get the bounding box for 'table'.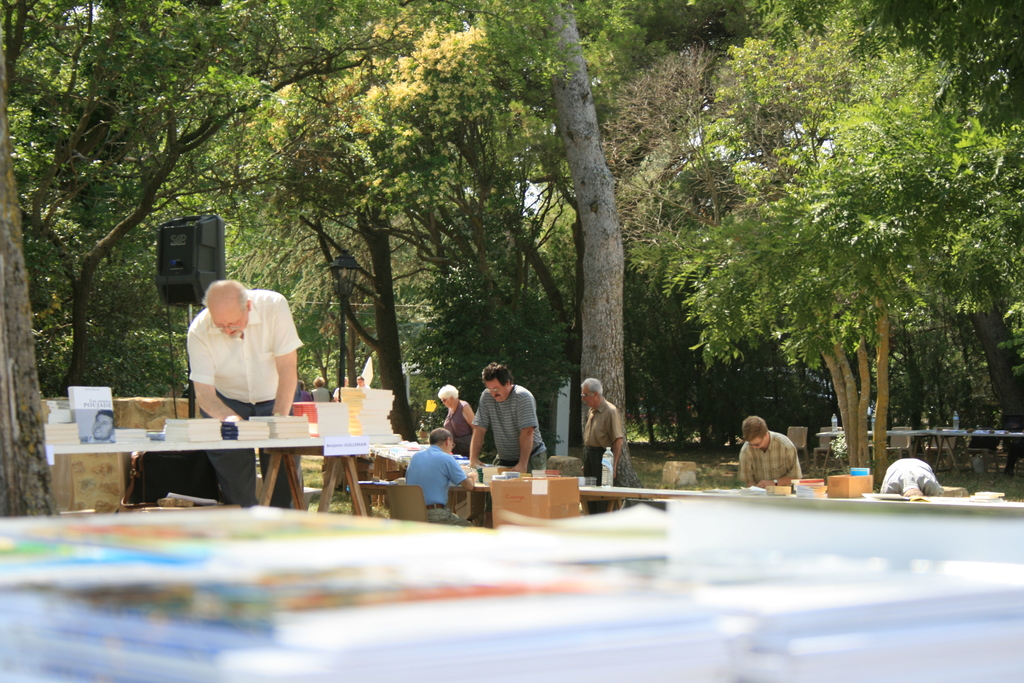
Rect(63, 418, 399, 504).
